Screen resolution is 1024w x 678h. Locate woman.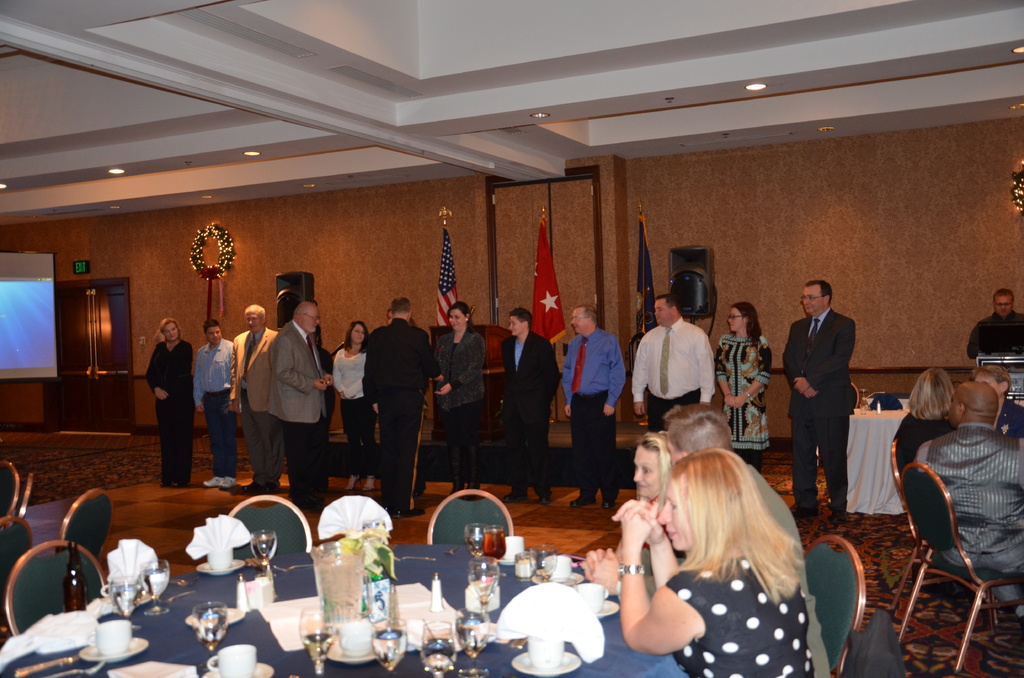
bbox(716, 303, 776, 472).
